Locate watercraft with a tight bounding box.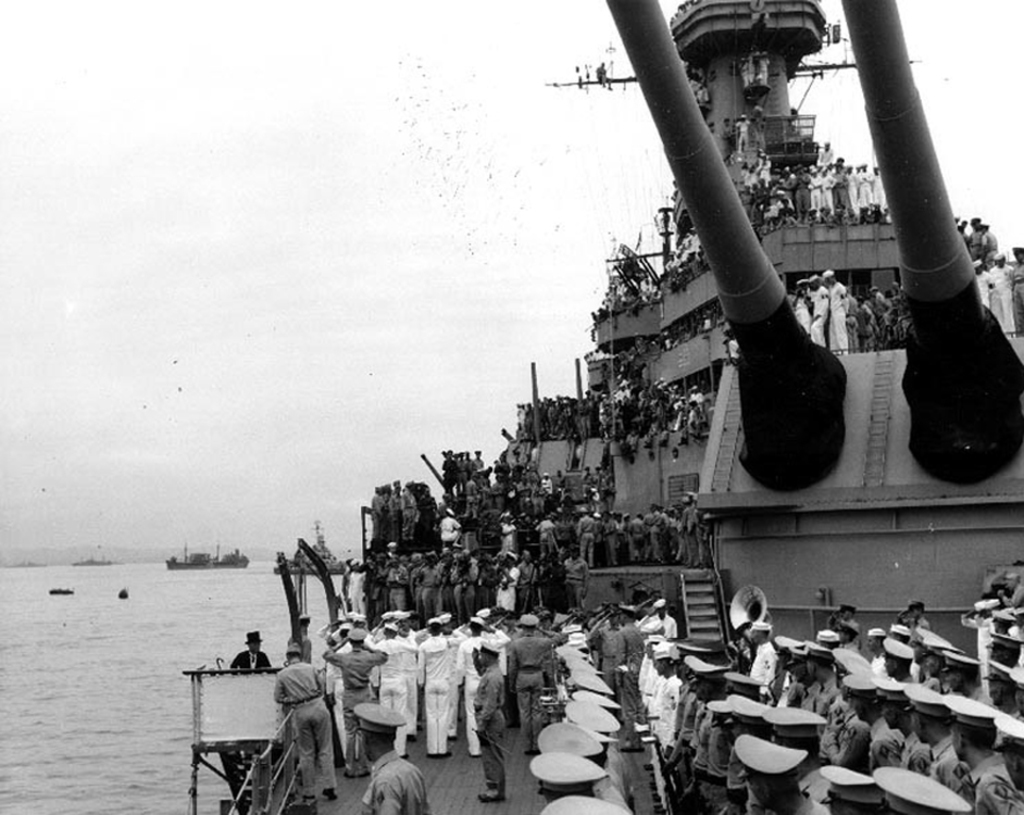
<box>185,1,1023,814</box>.
